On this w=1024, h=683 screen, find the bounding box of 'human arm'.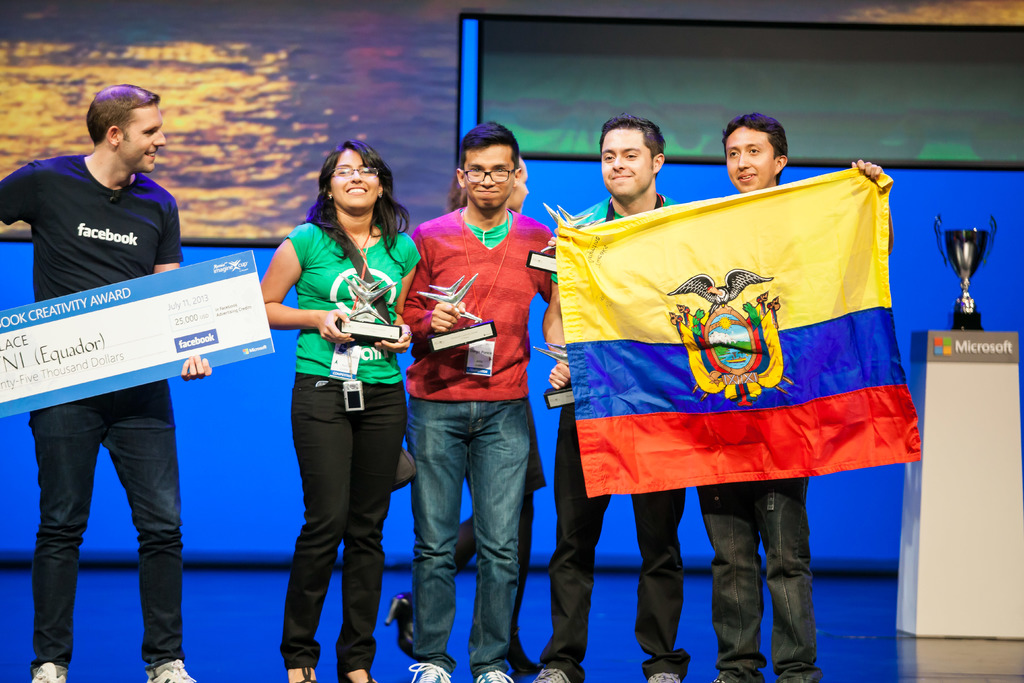
Bounding box: rect(531, 220, 591, 393).
